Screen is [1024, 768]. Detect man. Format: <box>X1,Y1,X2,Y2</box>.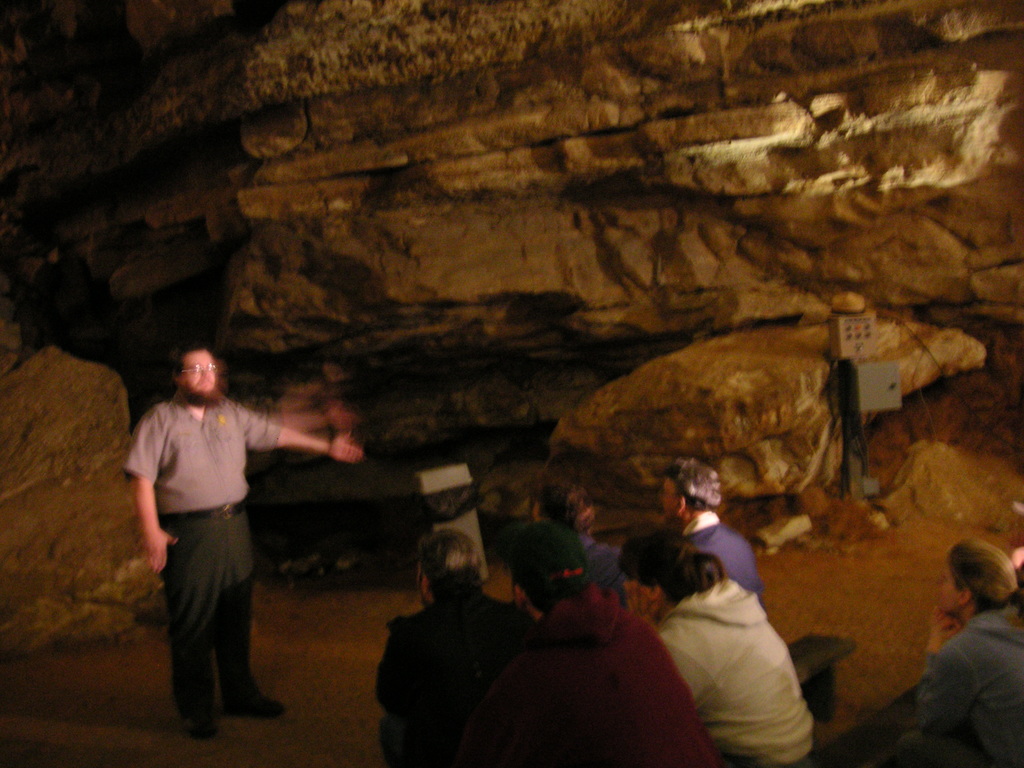
<box>449,527,717,767</box>.
